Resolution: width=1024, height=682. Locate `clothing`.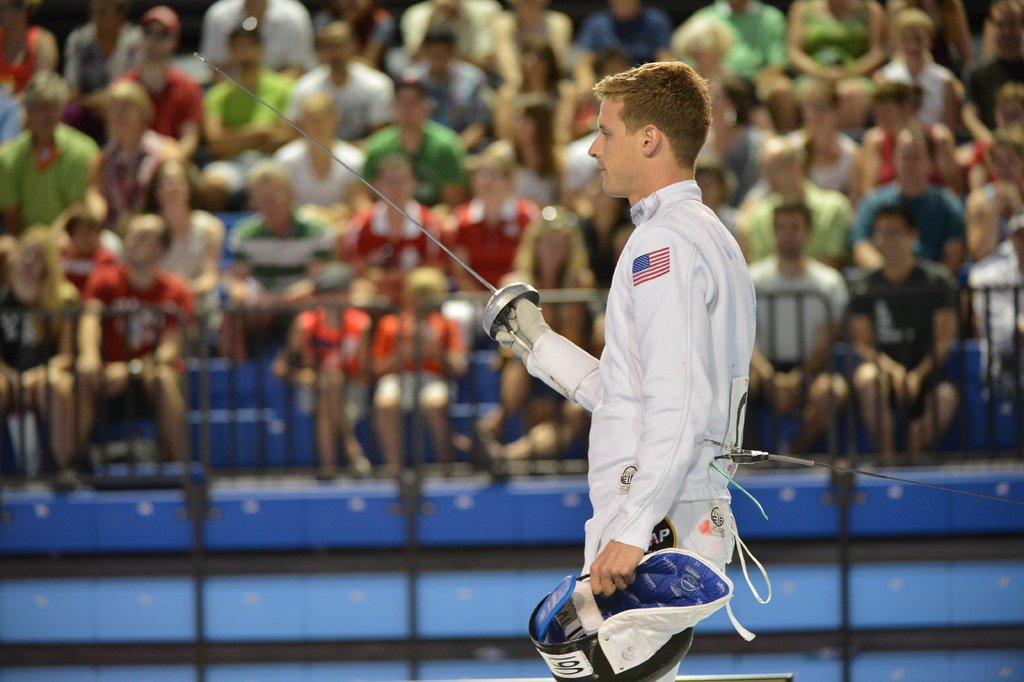
710:112:771:177.
